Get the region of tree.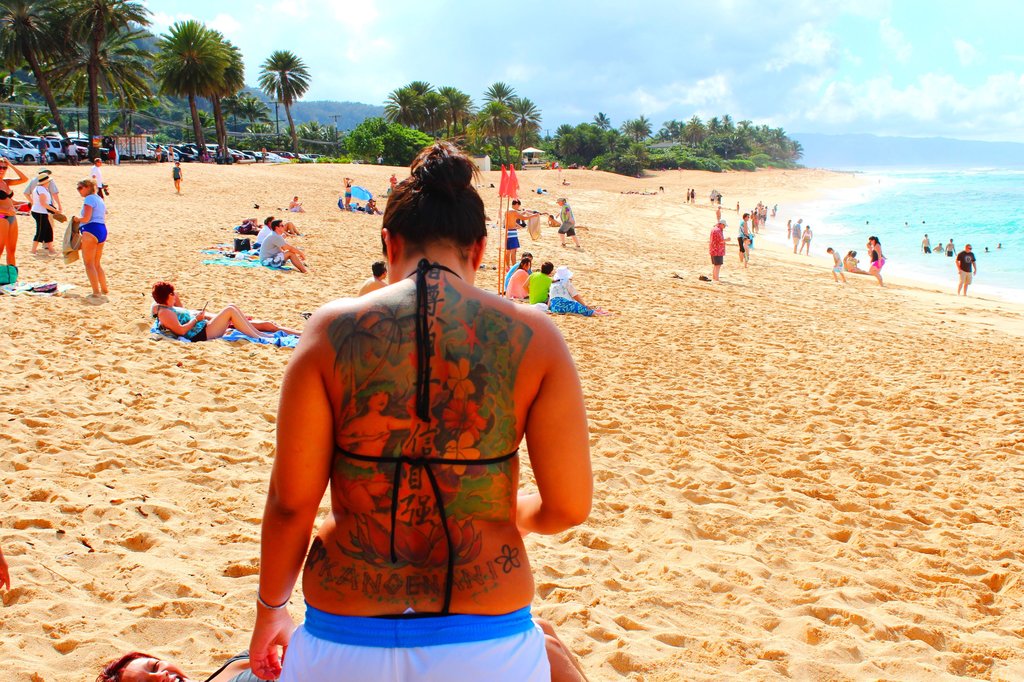
pyautogui.locateOnScreen(328, 297, 420, 431).
